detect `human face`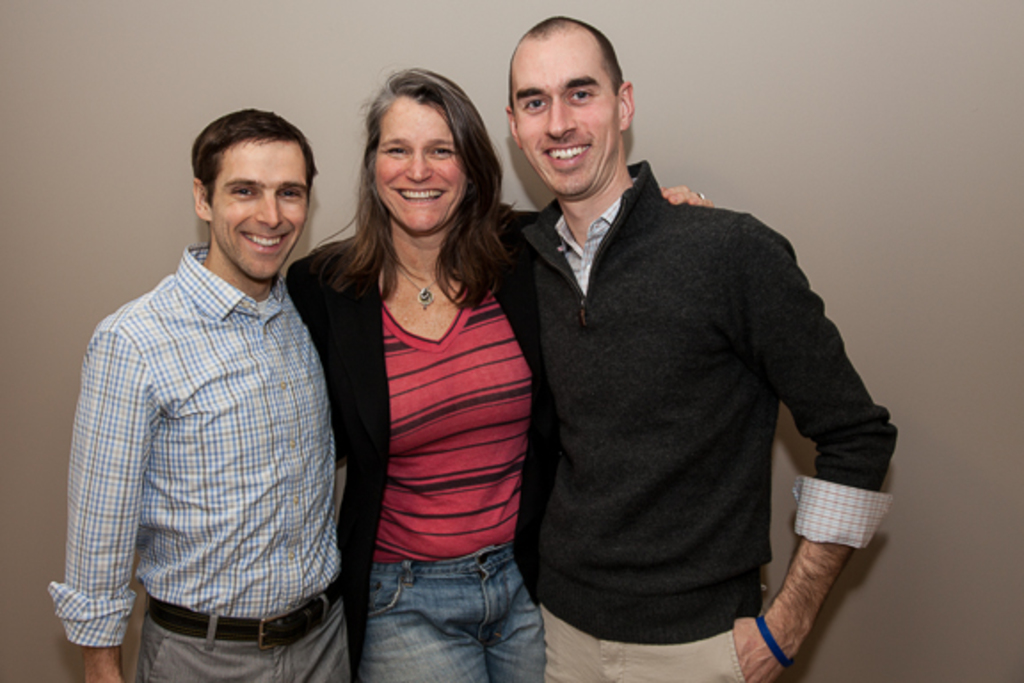
204, 142, 315, 283
